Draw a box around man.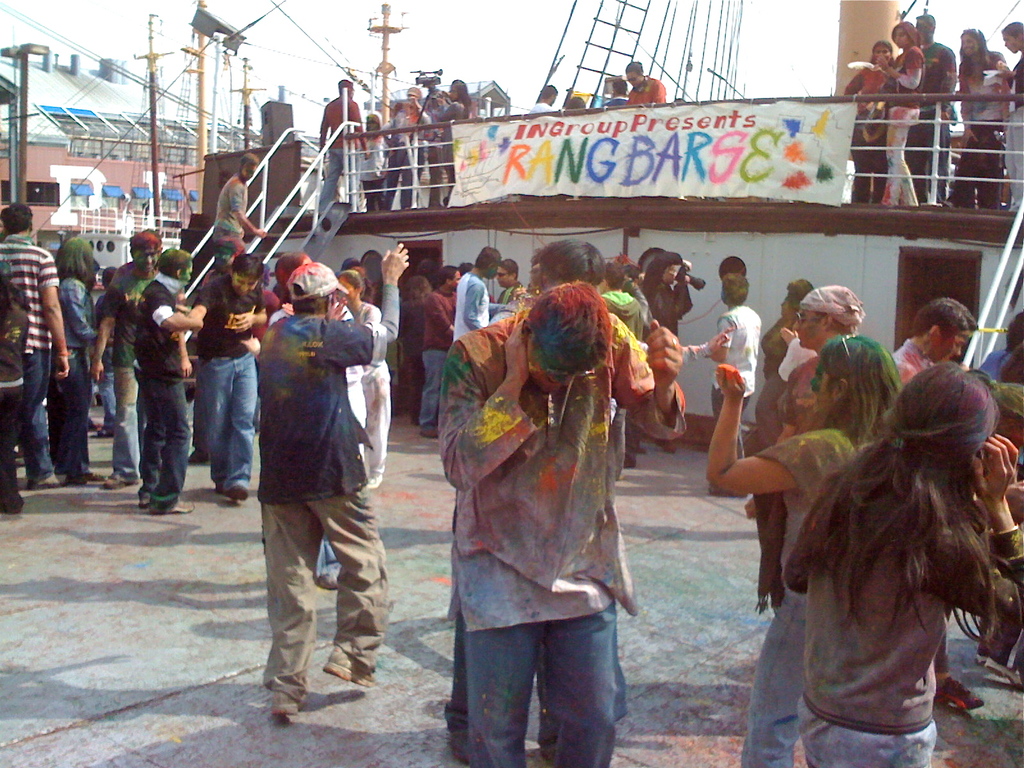
x1=132, y1=243, x2=202, y2=509.
